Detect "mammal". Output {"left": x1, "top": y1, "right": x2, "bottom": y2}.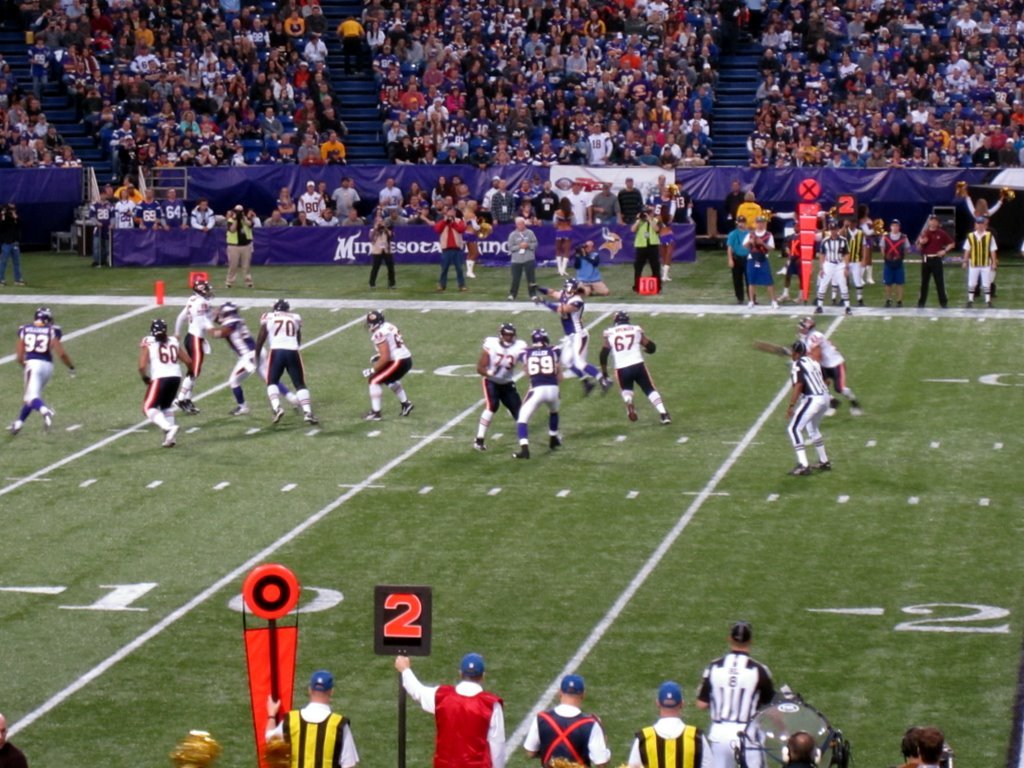
{"left": 633, "top": 214, "right": 662, "bottom": 289}.
